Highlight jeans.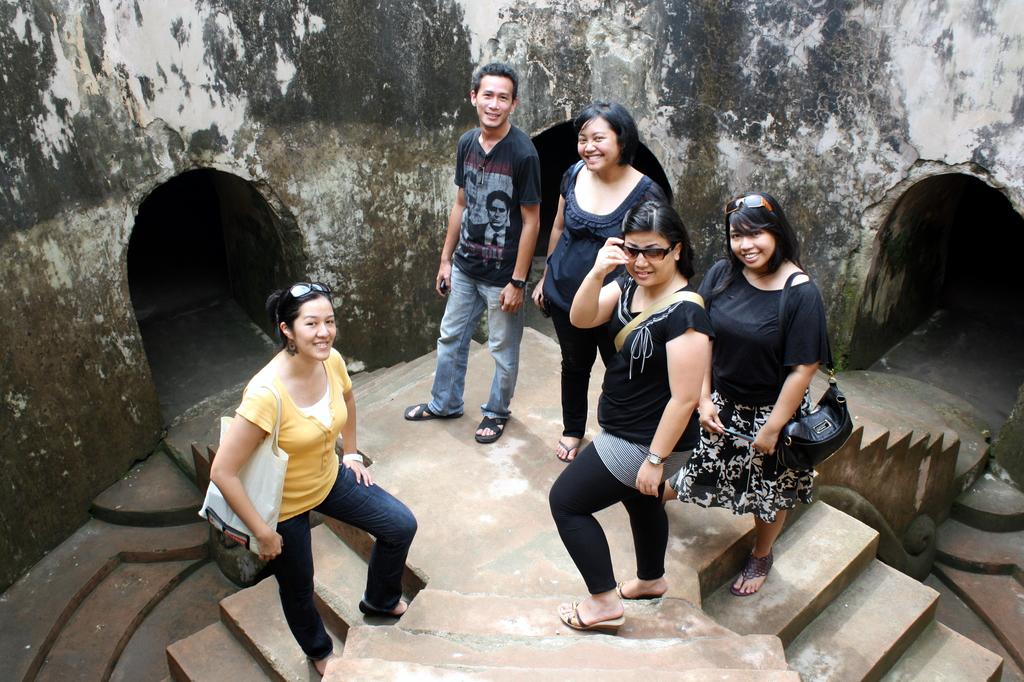
Highlighted region: (271,457,418,659).
